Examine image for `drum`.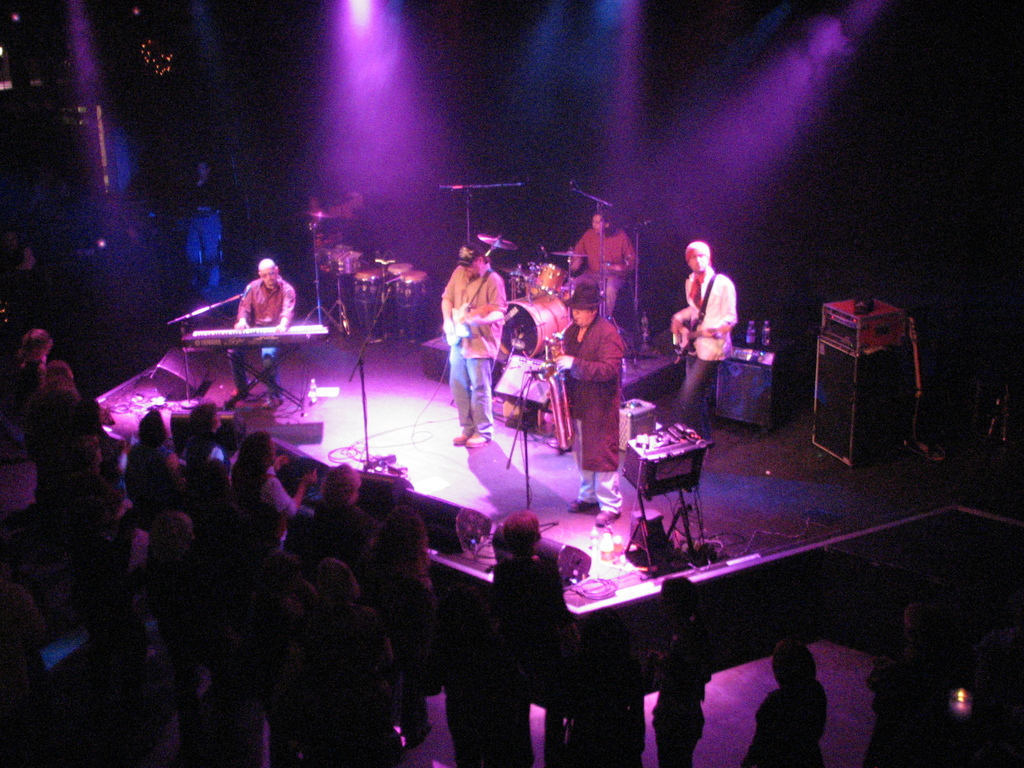
Examination result: [left=567, top=274, right=605, bottom=307].
